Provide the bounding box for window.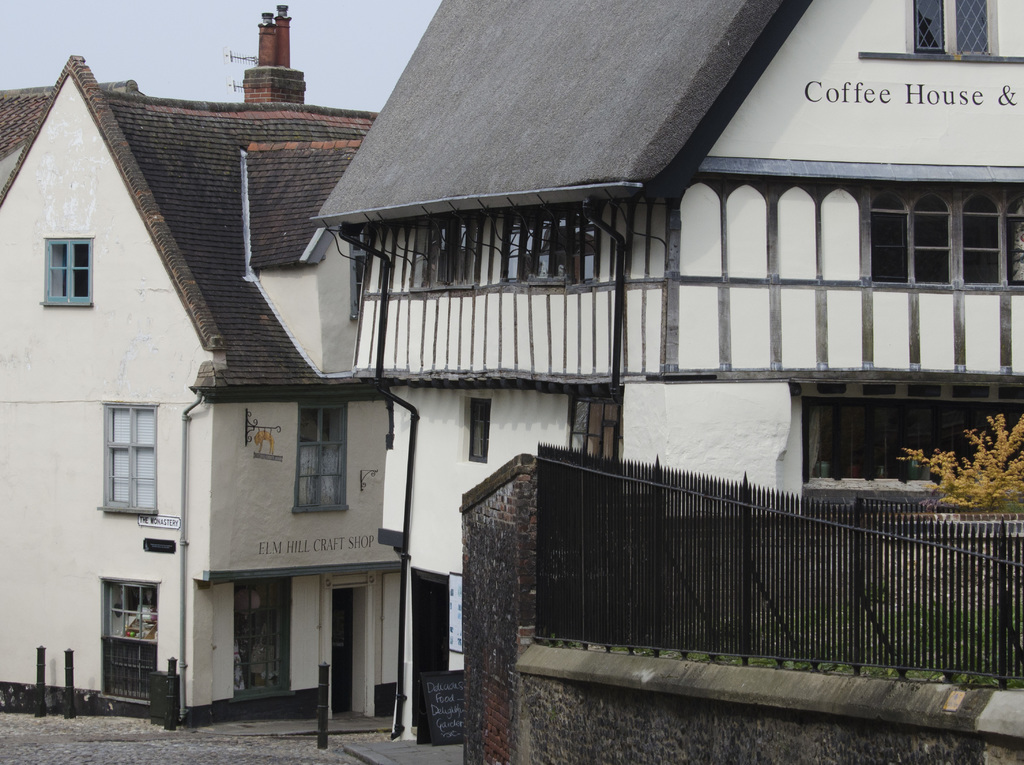
(40, 235, 88, 303).
